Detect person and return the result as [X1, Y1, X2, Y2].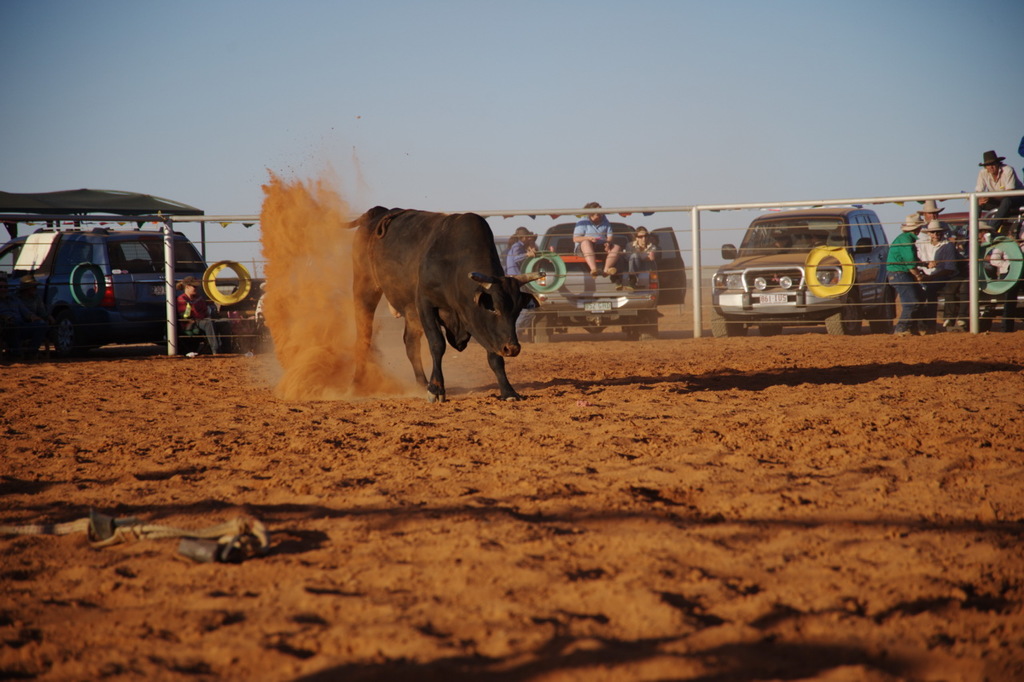
[571, 202, 622, 273].
